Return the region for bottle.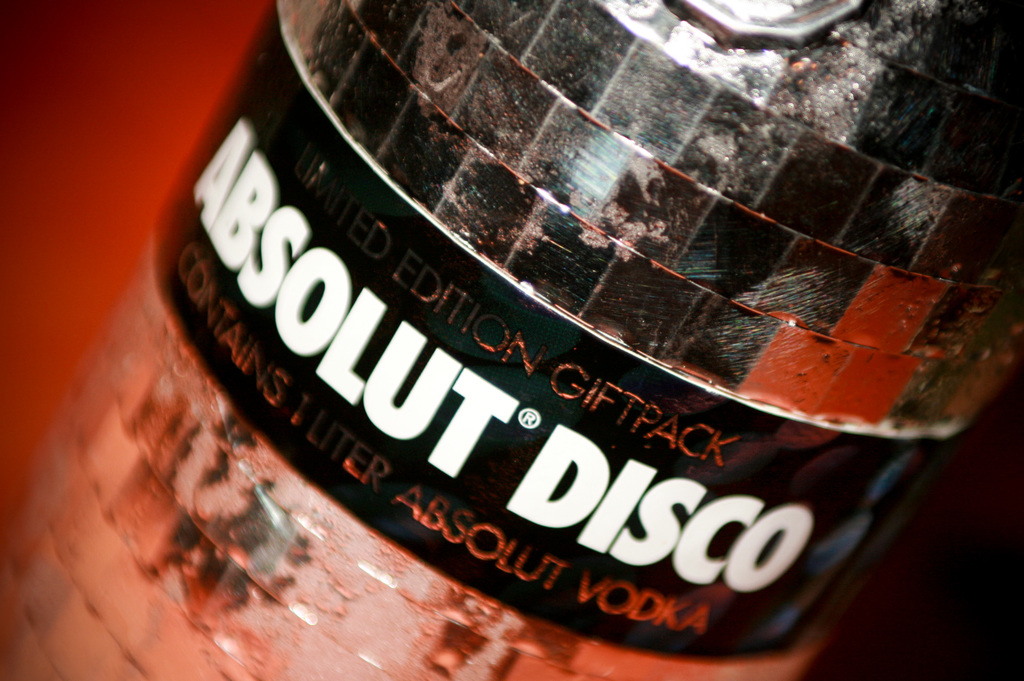
{"x1": 0, "y1": 0, "x2": 1023, "y2": 680}.
